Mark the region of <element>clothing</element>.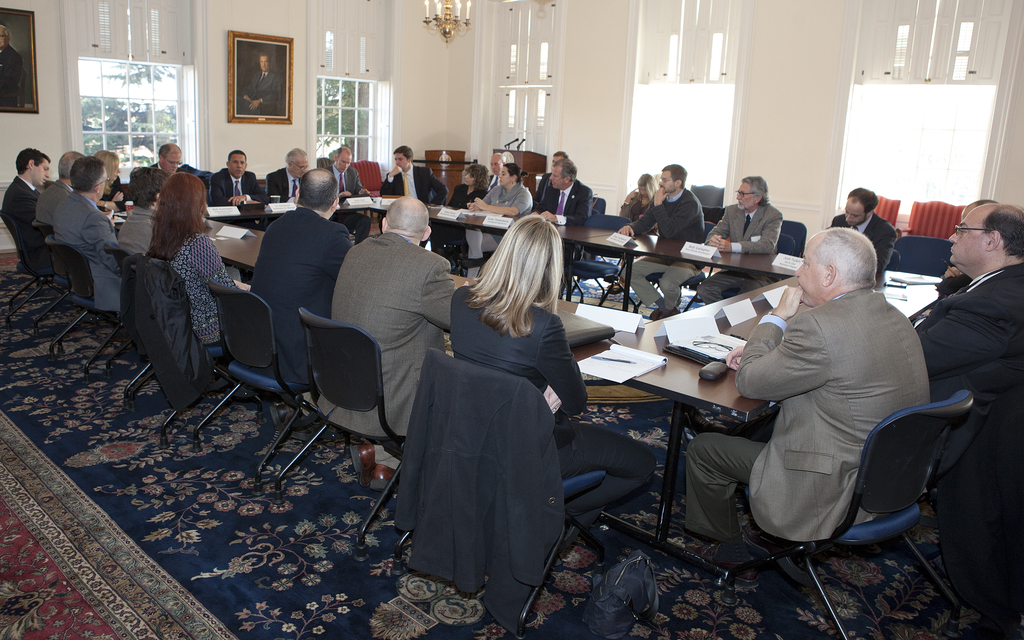
Region: (252, 200, 355, 406).
